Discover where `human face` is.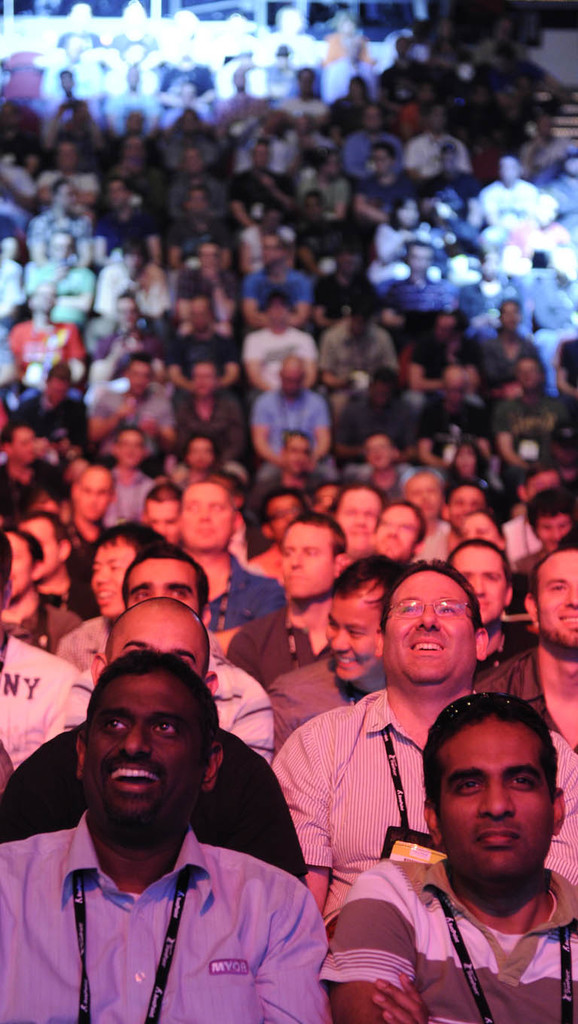
Discovered at pyautogui.locateOnScreen(404, 473, 441, 519).
